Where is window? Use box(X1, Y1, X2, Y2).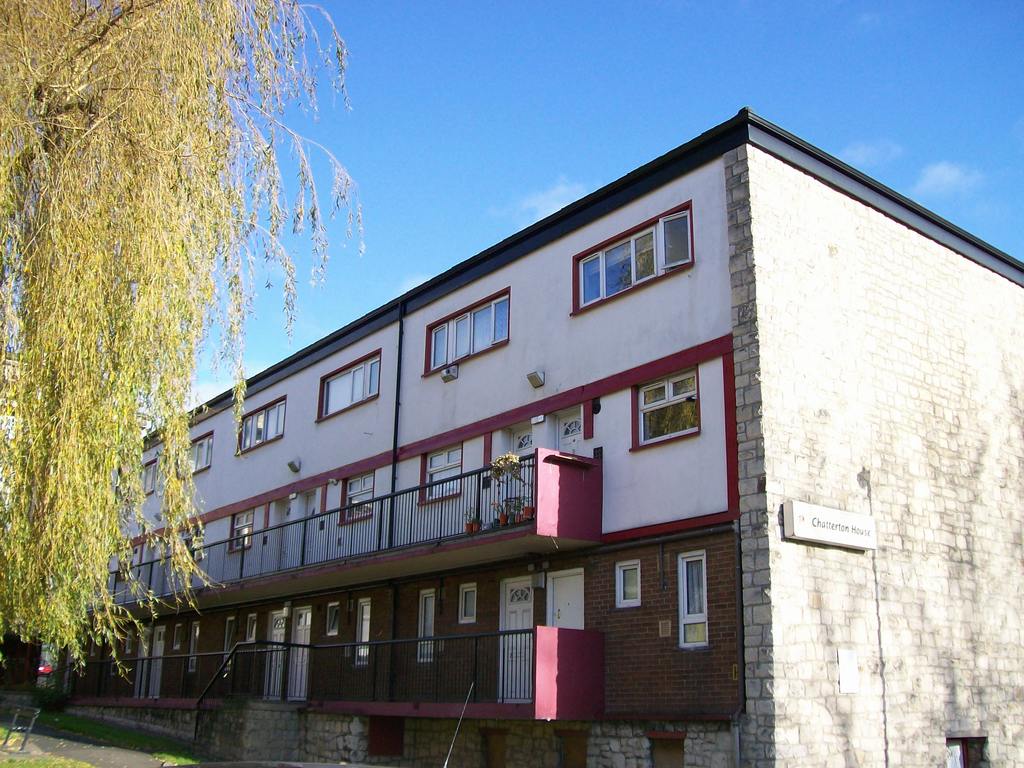
box(345, 474, 371, 521).
